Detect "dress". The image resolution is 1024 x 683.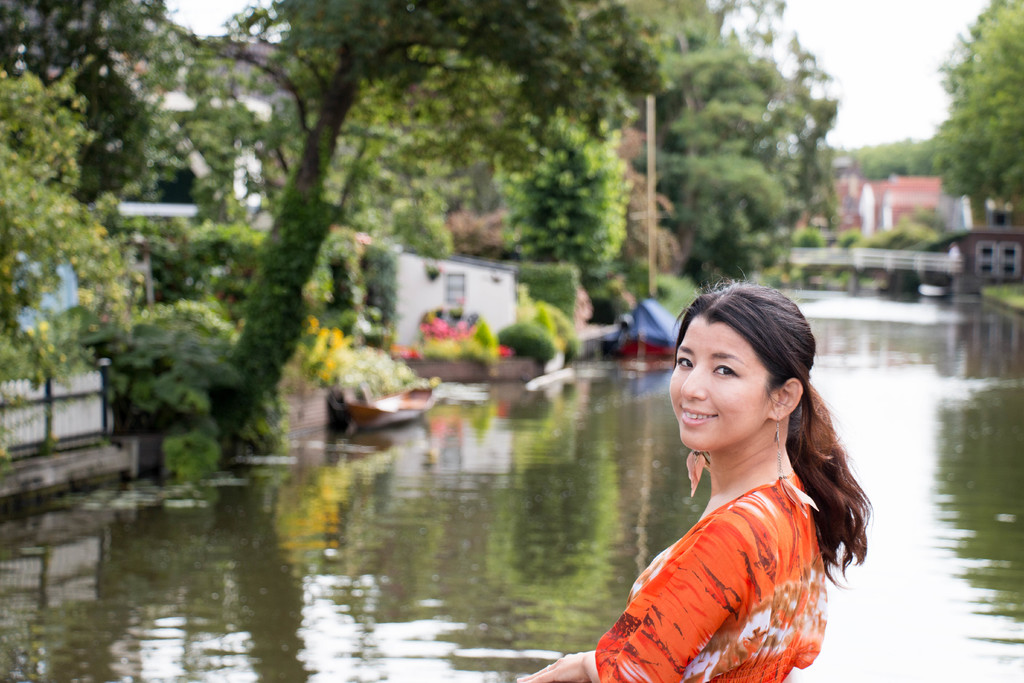
589 461 831 680.
